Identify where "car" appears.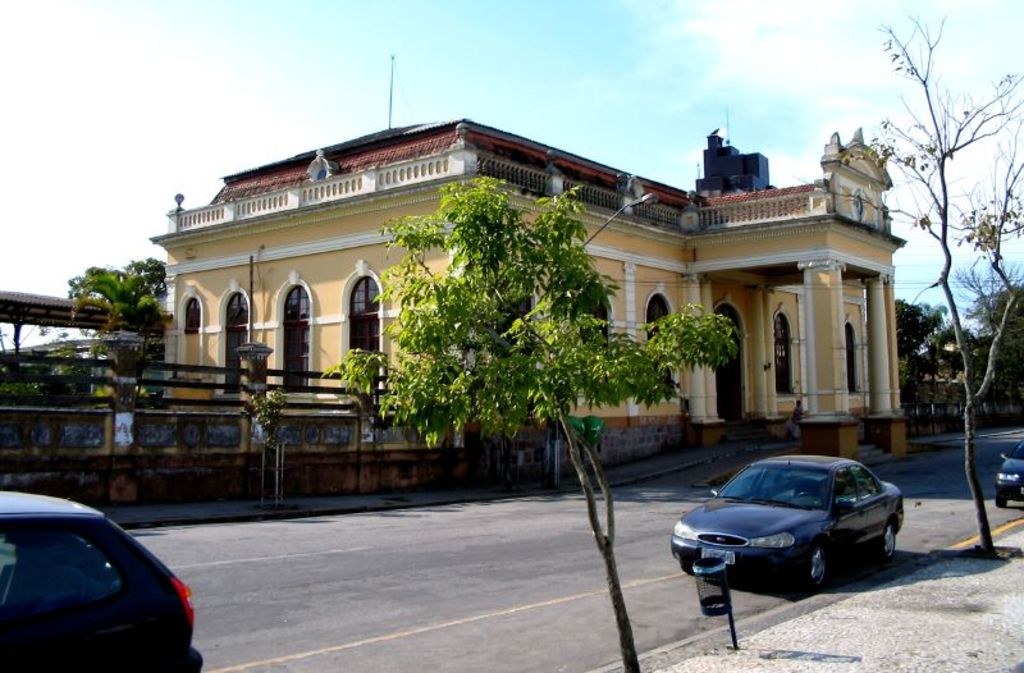
Appears at region(996, 441, 1023, 508).
